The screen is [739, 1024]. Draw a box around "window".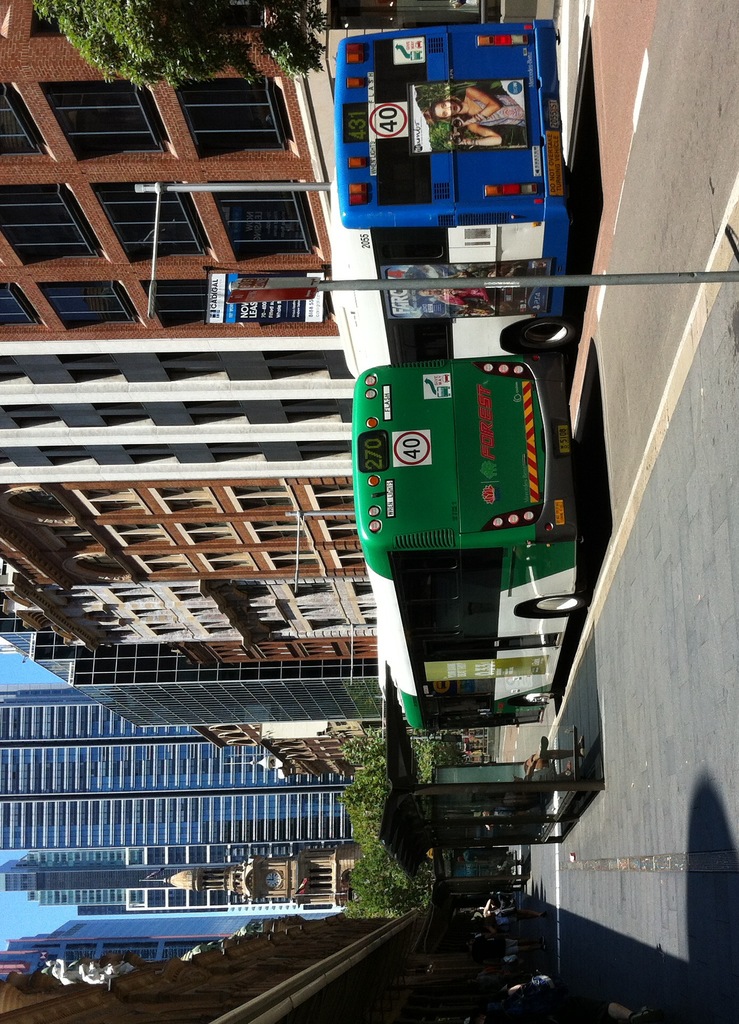
140 280 248 328.
